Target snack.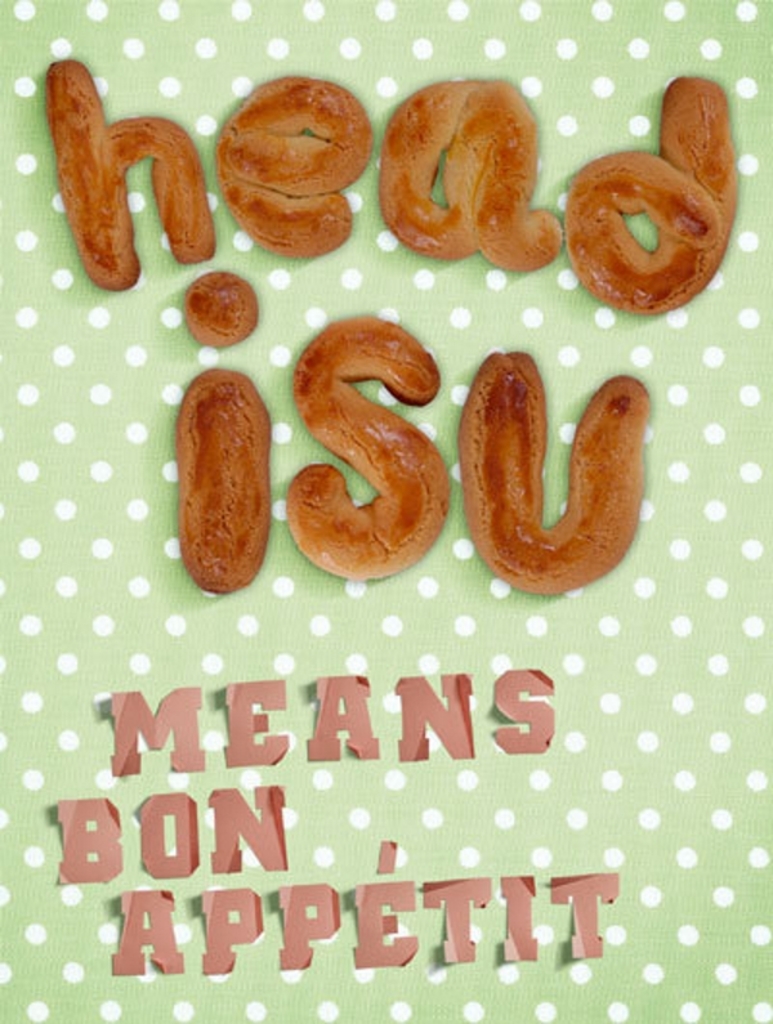
Target region: <bbox>383, 86, 562, 272</bbox>.
